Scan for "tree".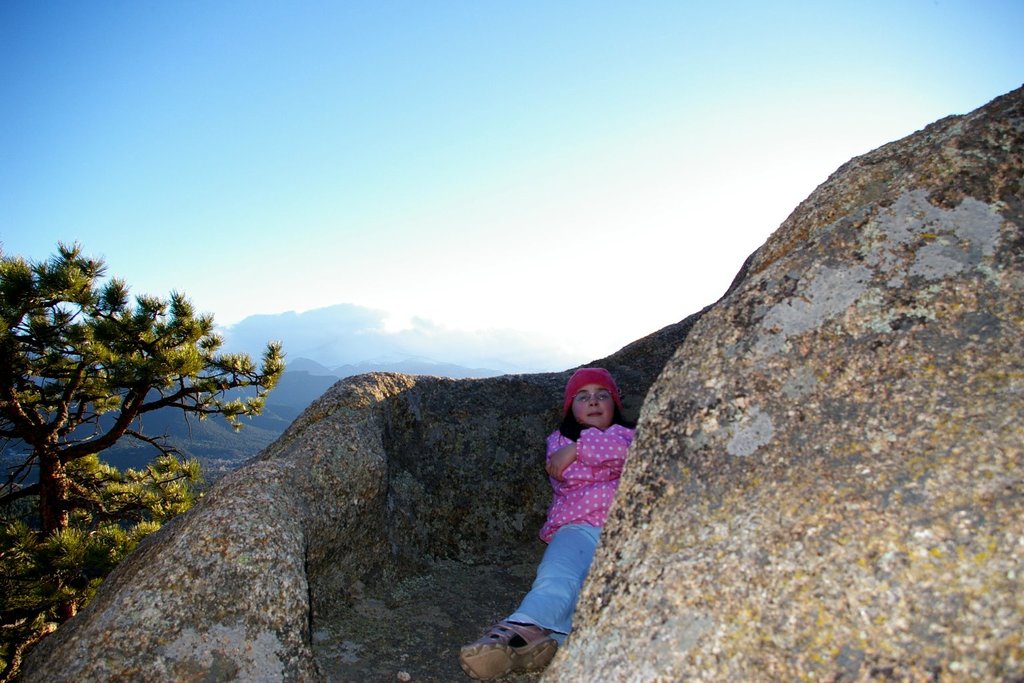
Scan result: 0,247,285,680.
